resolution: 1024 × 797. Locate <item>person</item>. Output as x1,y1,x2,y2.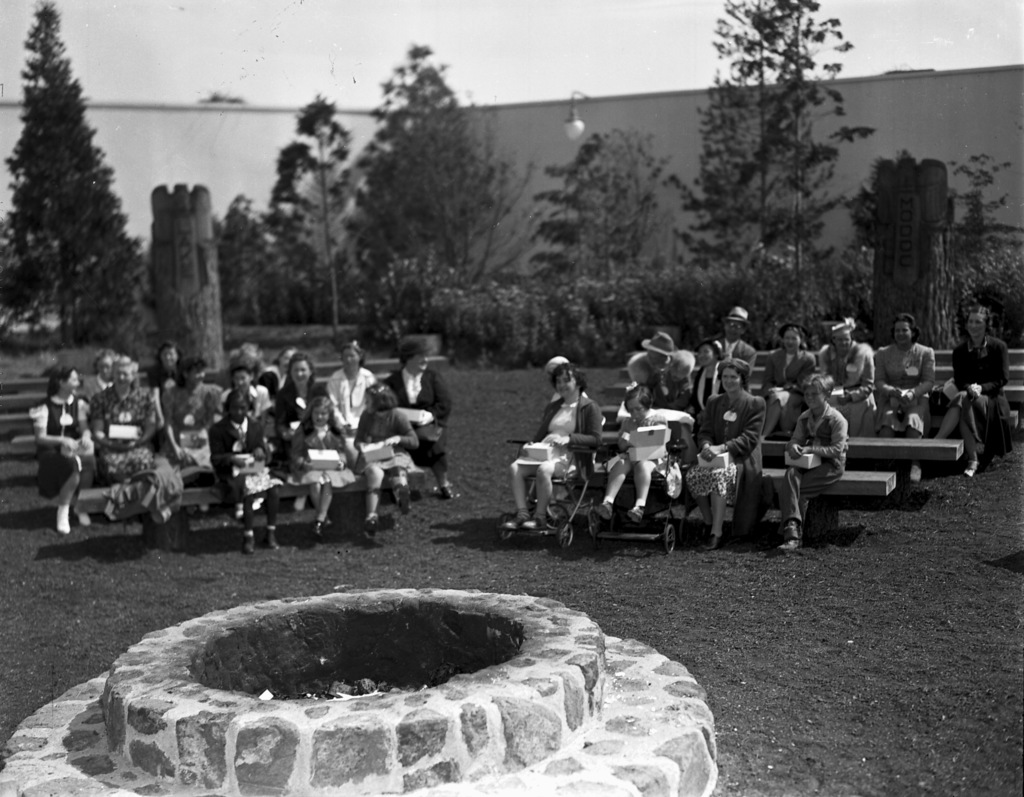
931,302,1012,478.
